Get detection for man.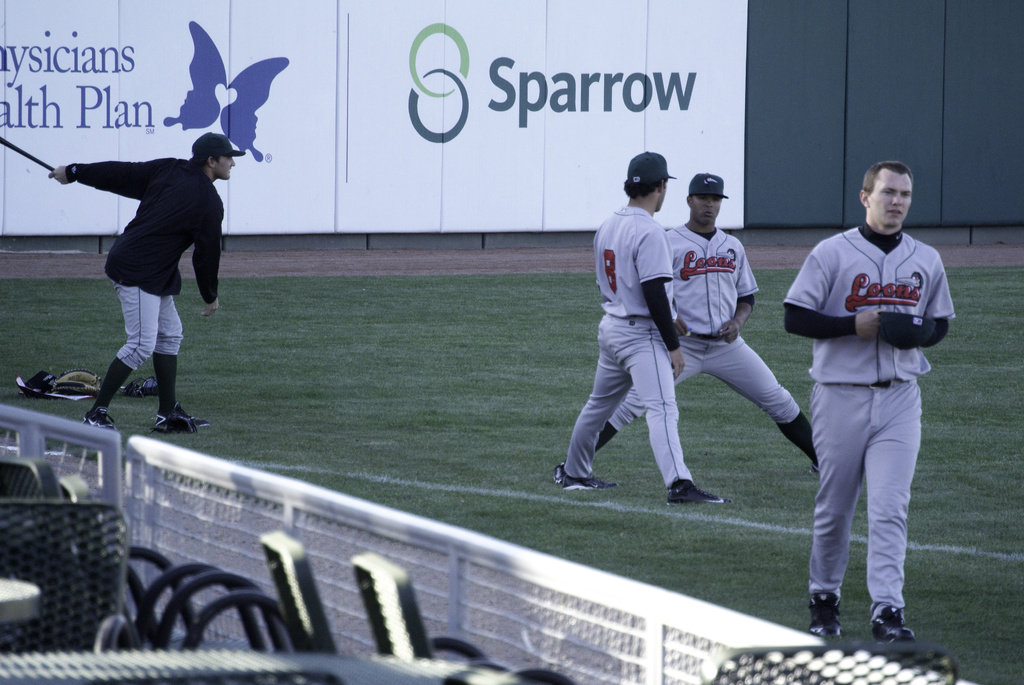
Detection: left=47, top=129, right=245, bottom=435.
